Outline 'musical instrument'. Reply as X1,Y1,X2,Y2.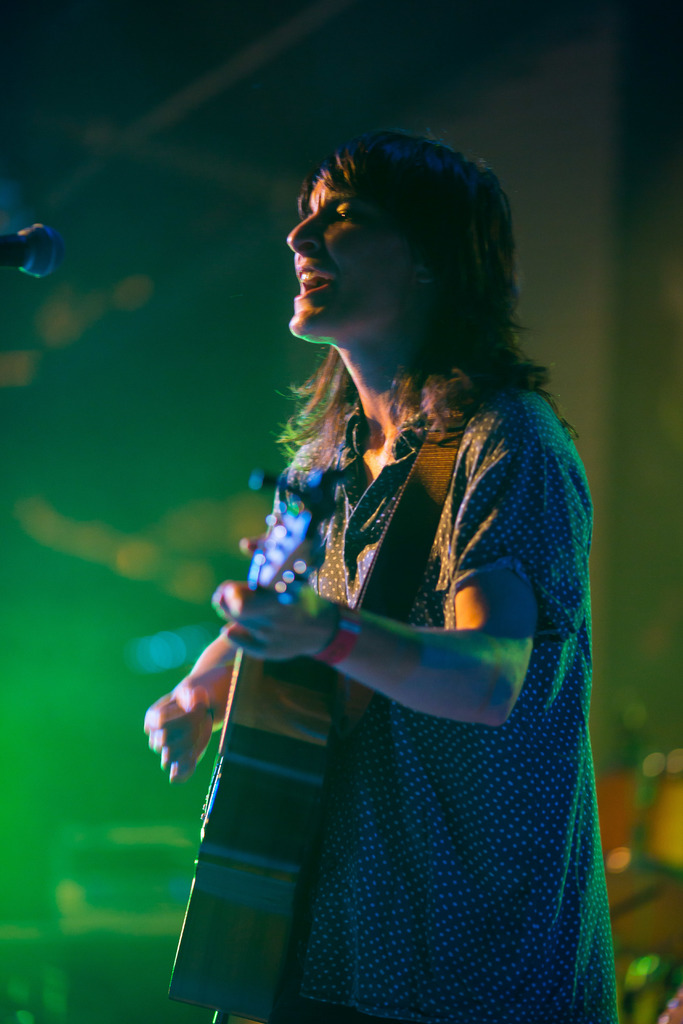
160,461,339,1023.
